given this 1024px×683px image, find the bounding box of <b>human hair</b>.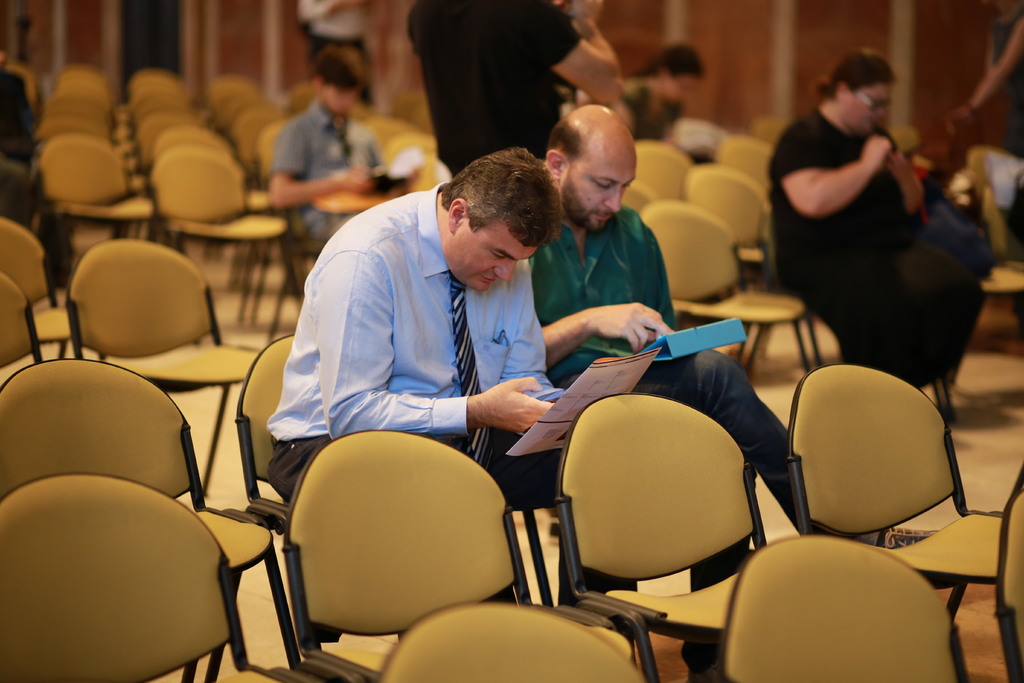
bbox(433, 143, 568, 275).
